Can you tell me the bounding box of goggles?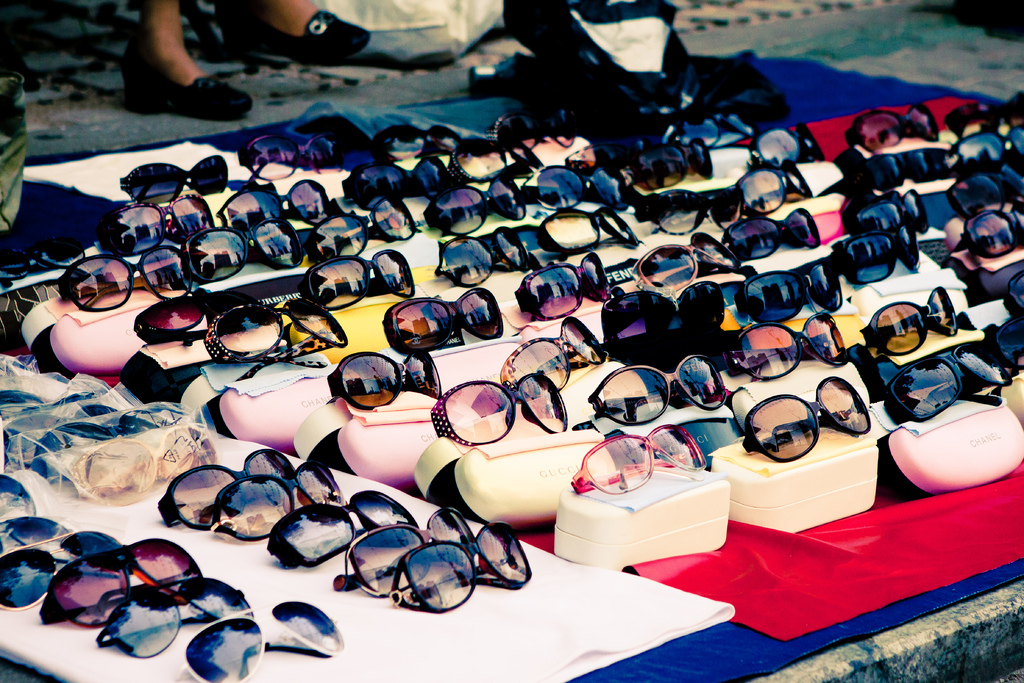
rect(438, 224, 526, 281).
